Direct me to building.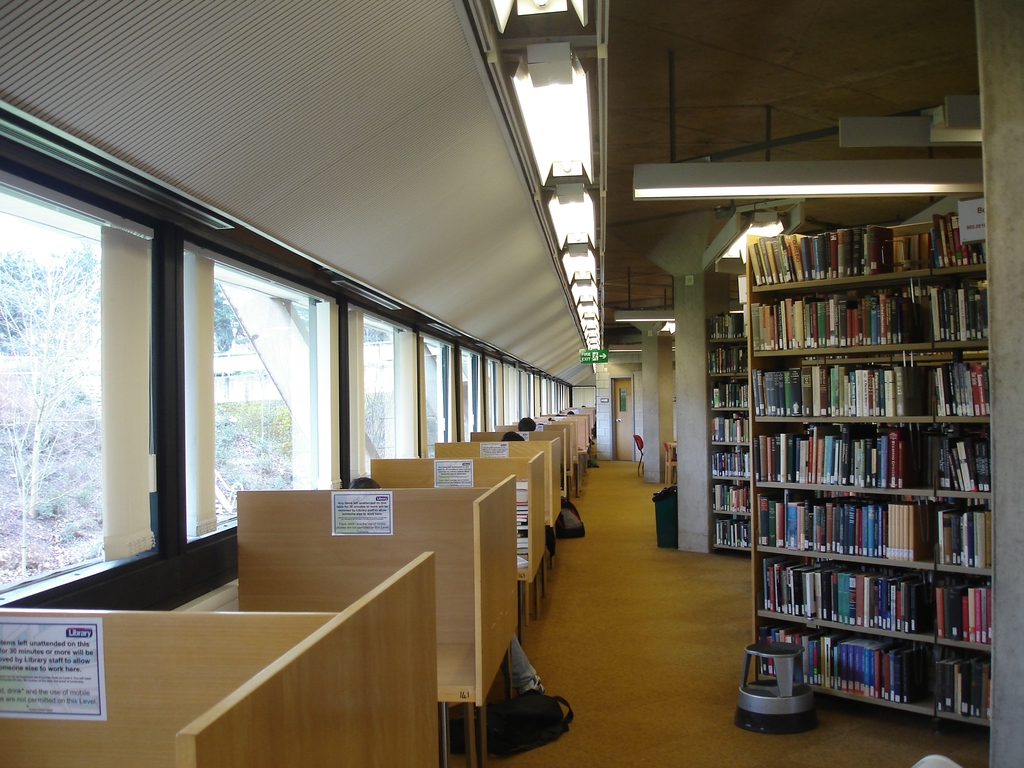
Direction: bbox=(0, 0, 1023, 767).
